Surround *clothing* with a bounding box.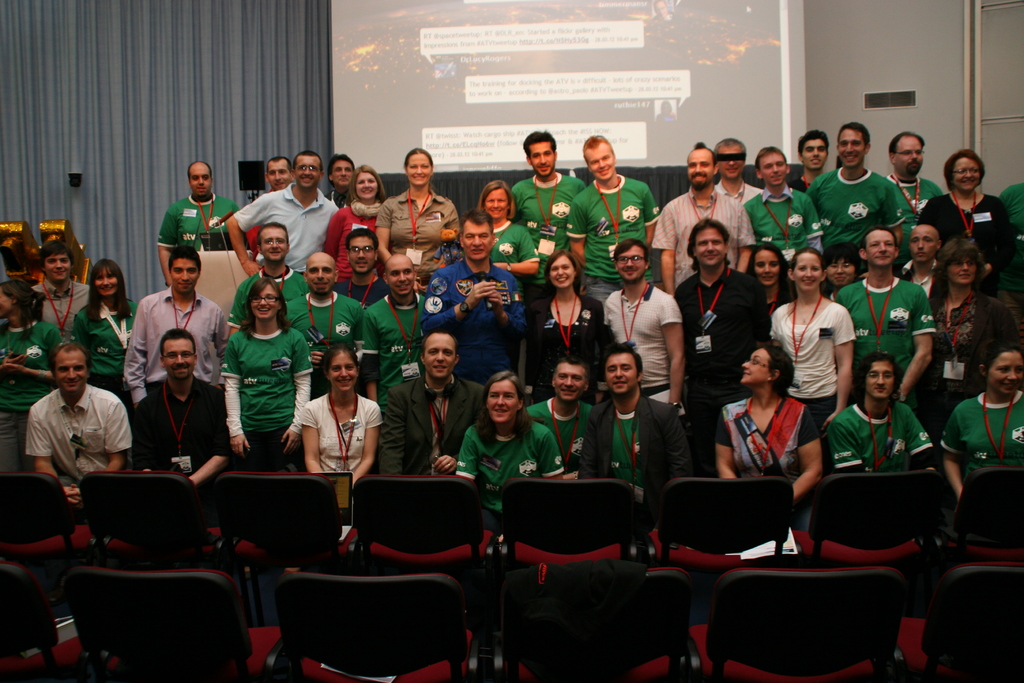
box=[452, 411, 563, 529].
